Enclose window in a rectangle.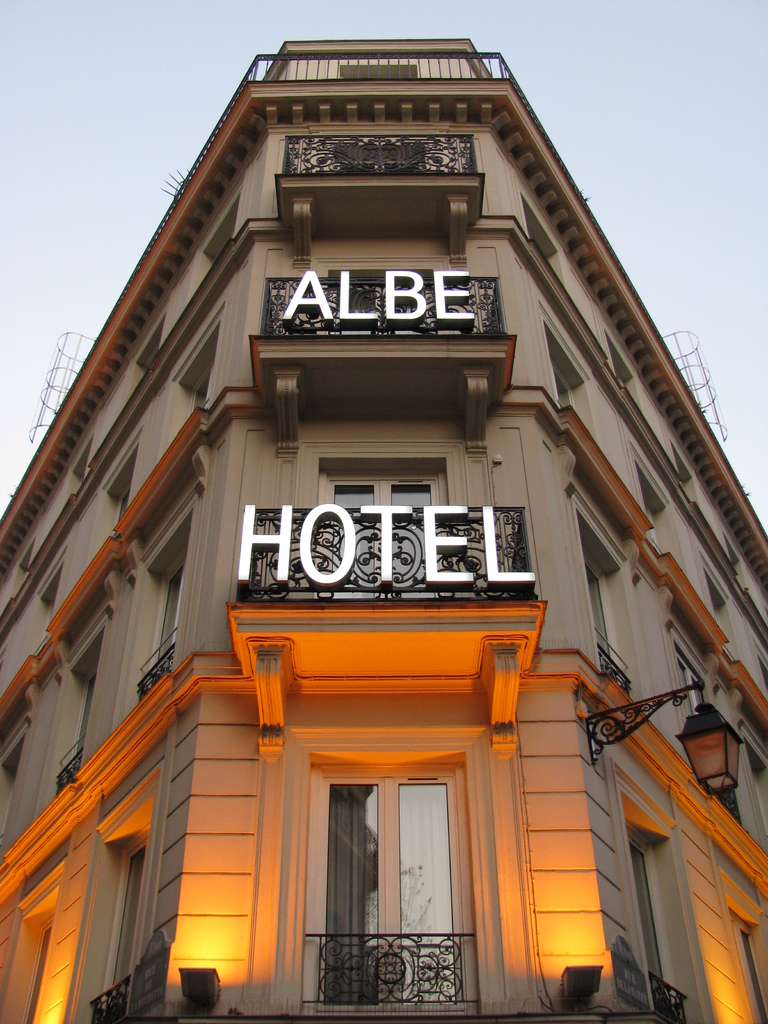
bbox(183, 362, 209, 428).
